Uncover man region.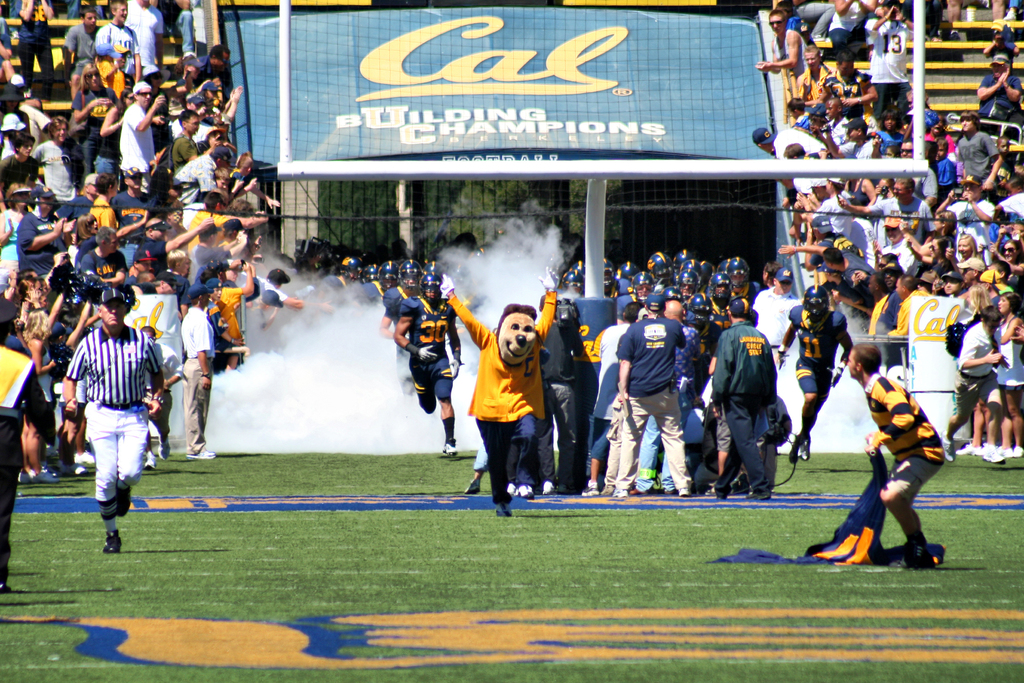
Uncovered: 362 258 399 300.
